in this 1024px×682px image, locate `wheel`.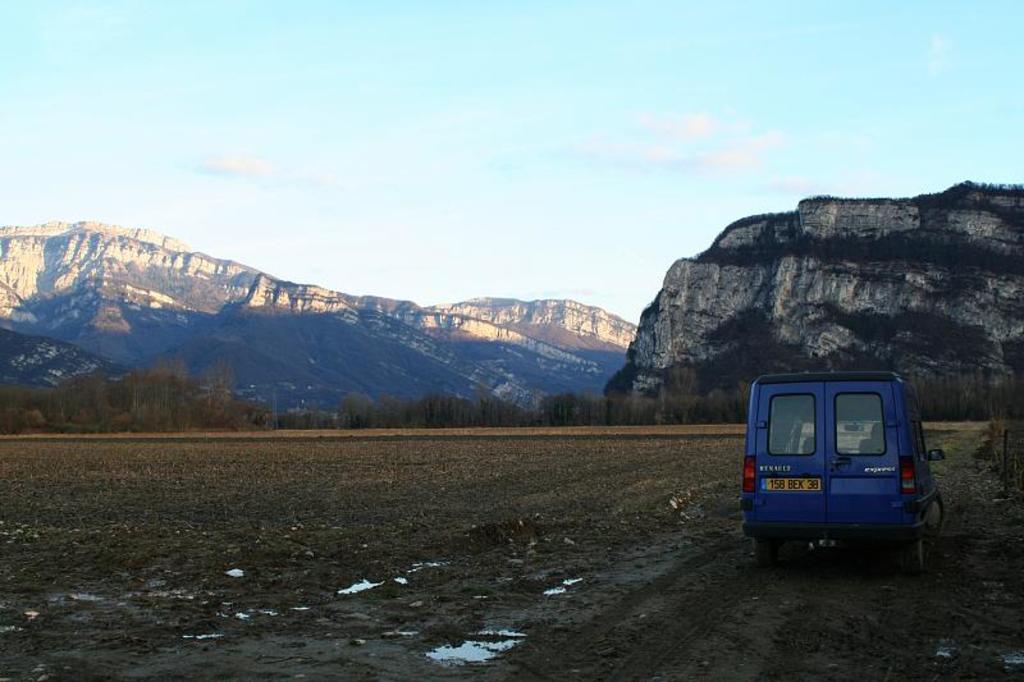
Bounding box: 753, 539, 776, 568.
